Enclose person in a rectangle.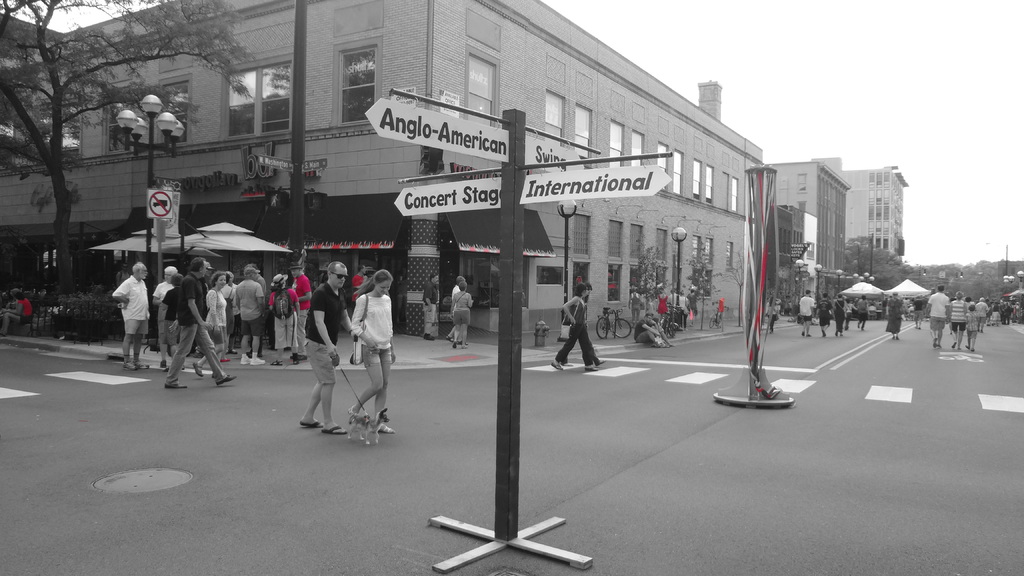
bbox=[846, 300, 858, 330].
